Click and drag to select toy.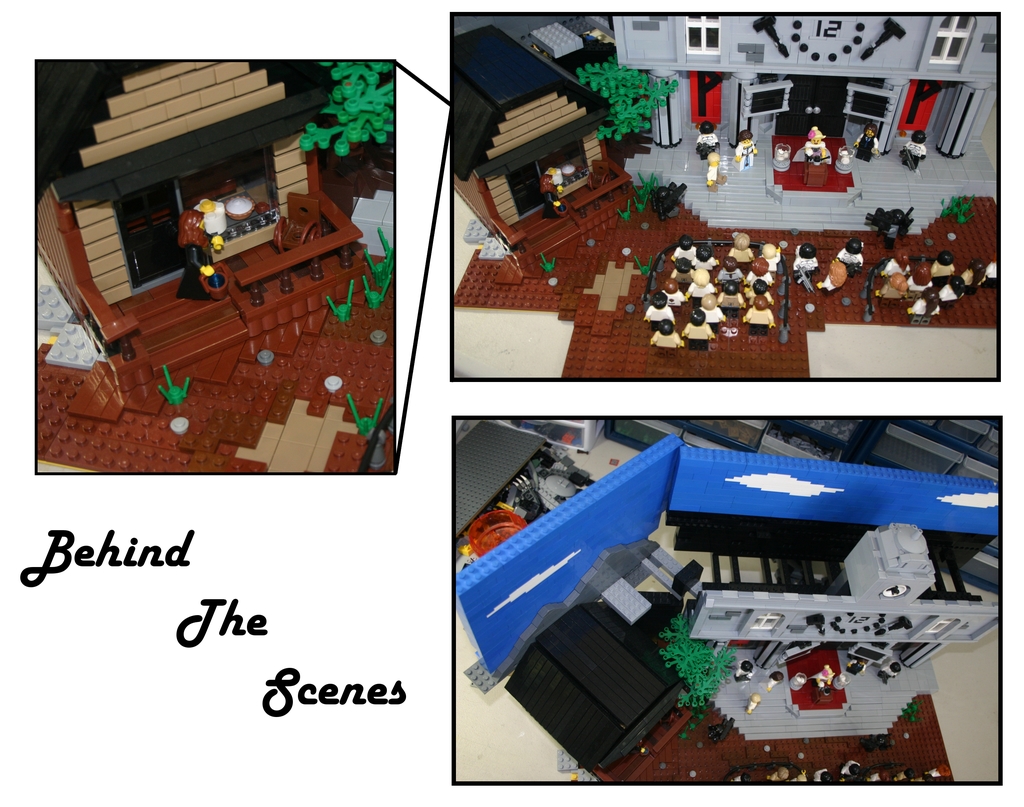
Selection: bbox=[732, 659, 755, 683].
